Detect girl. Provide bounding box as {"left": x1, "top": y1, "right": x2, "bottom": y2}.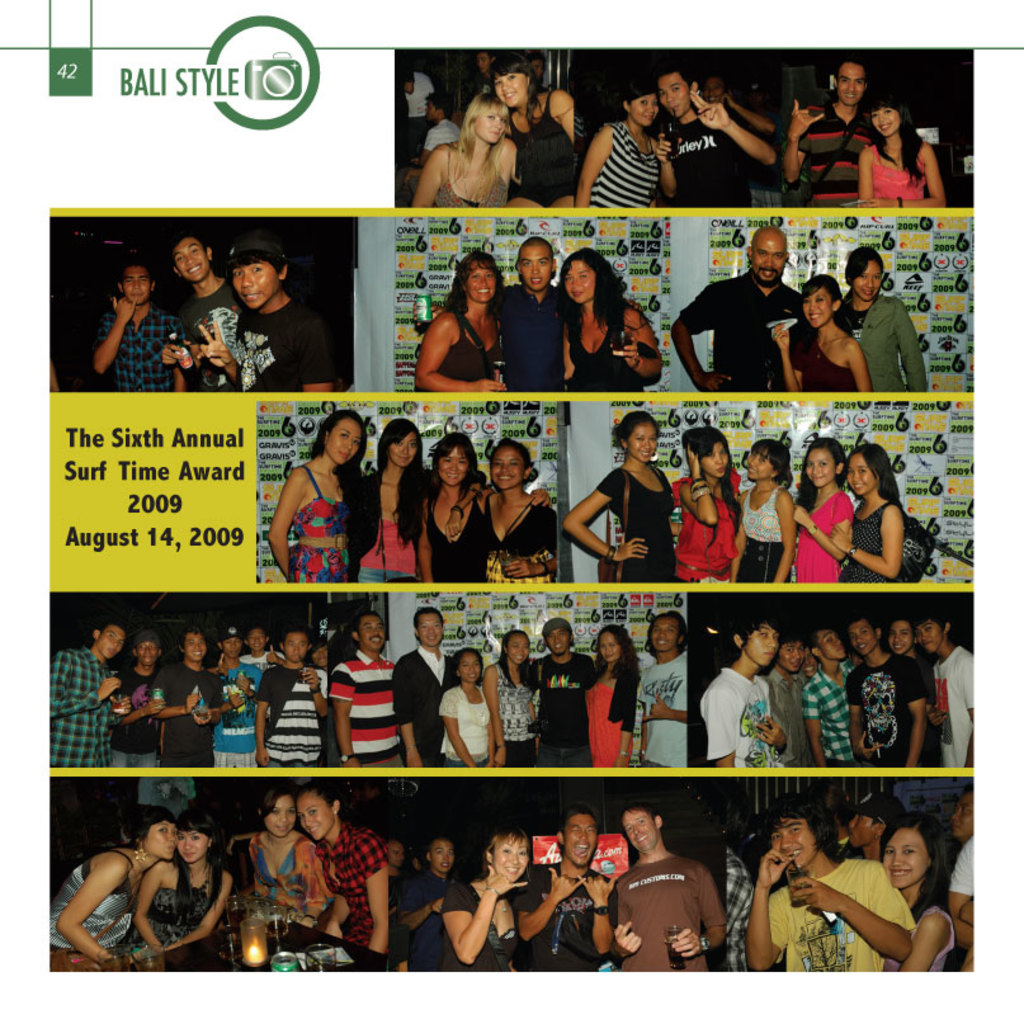
{"left": 52, "top": 811, "right": 173, "bottom": 963}.
